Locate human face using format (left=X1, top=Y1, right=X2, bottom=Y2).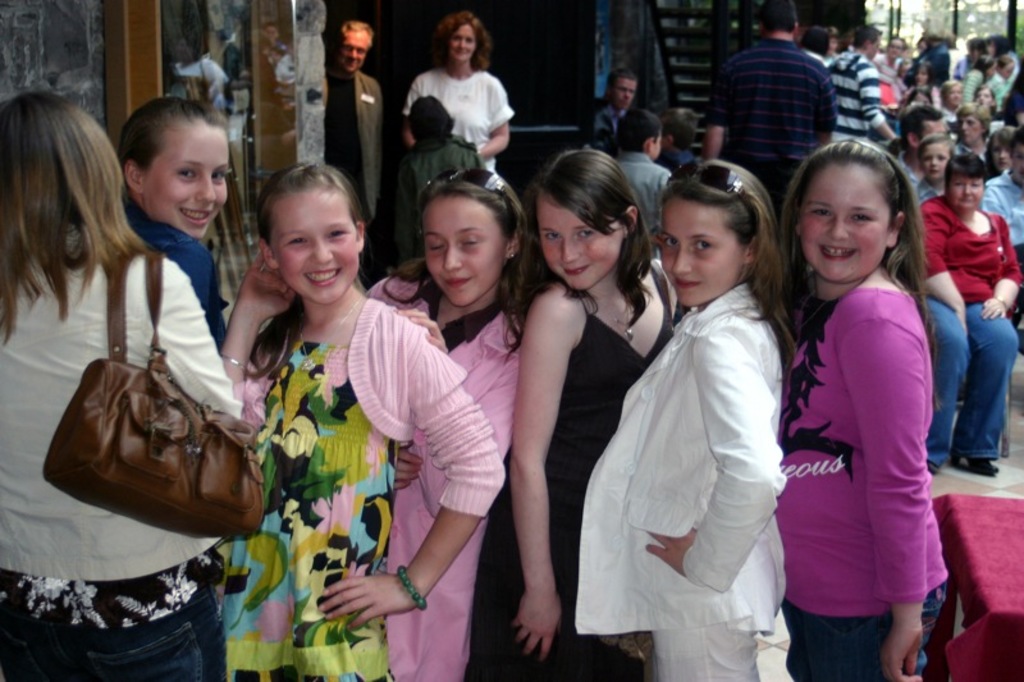
(left=984, top=132, right=1012, bottom=175).
